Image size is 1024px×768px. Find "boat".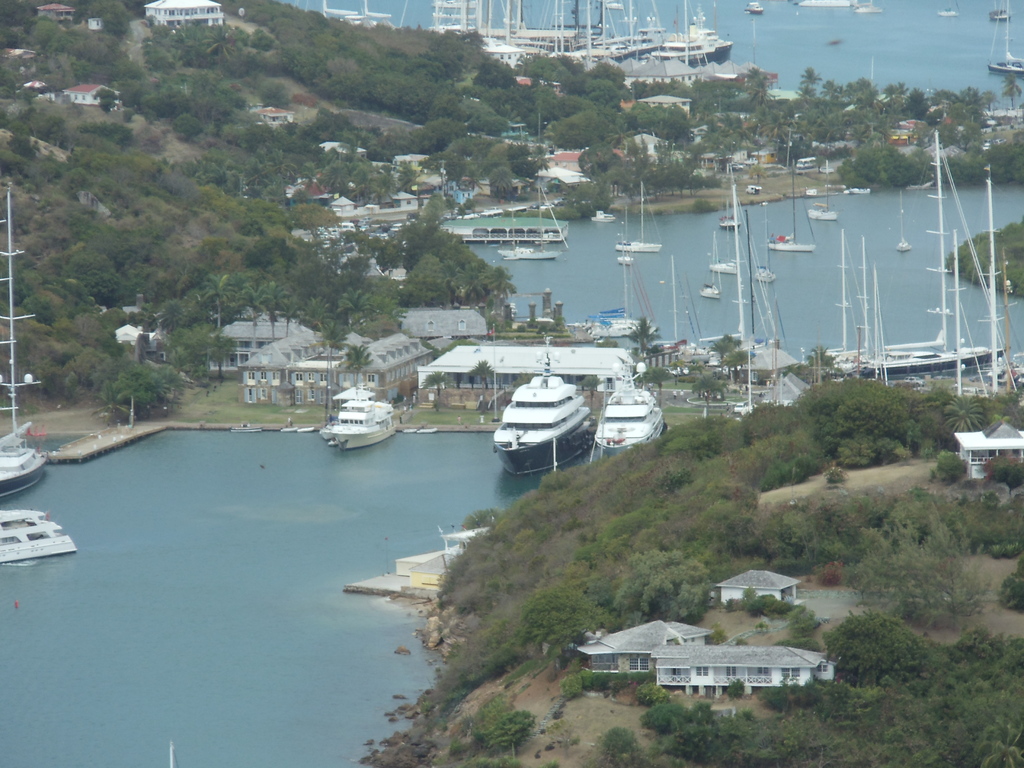
detection(586, 228, 659, 345).
